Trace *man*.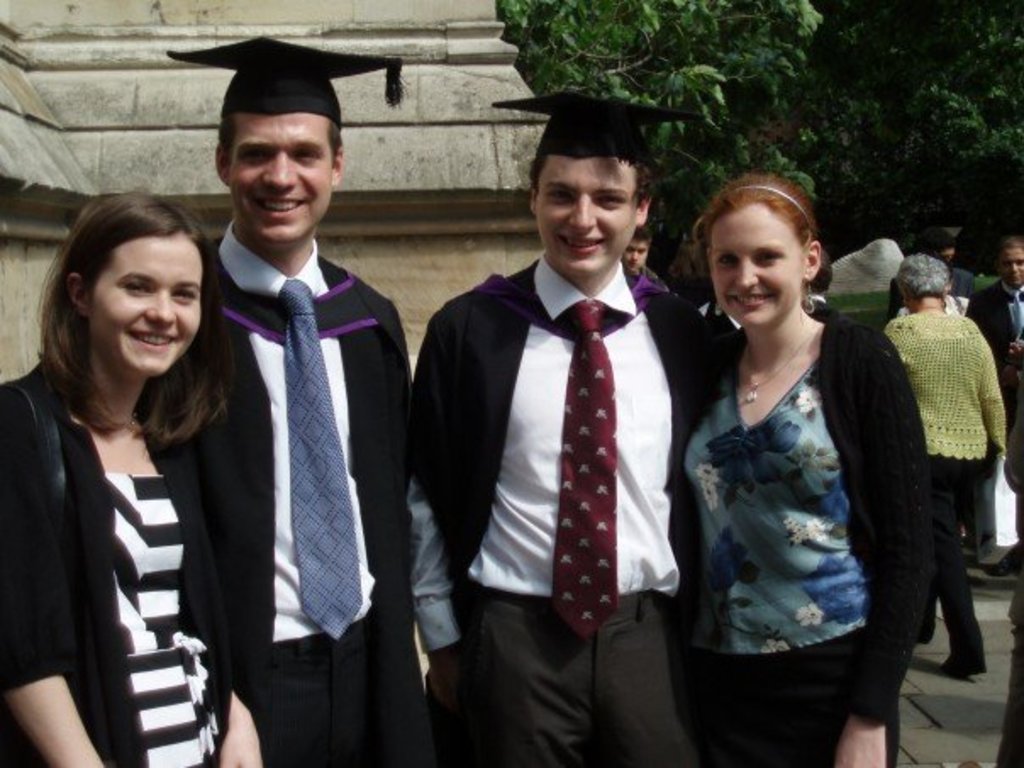
Traced to {"x1": 403, "y1": 105, "x2": 717, "y2": 753}.
